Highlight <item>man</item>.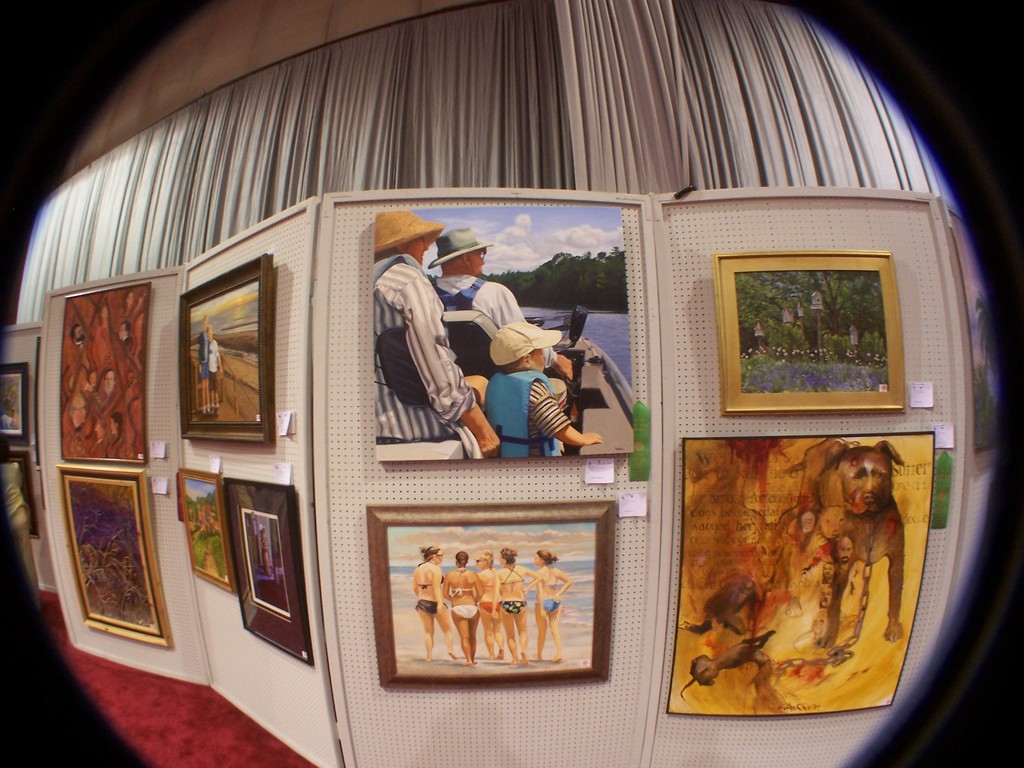
Highlighted region: 63, 393, 89, 430.
